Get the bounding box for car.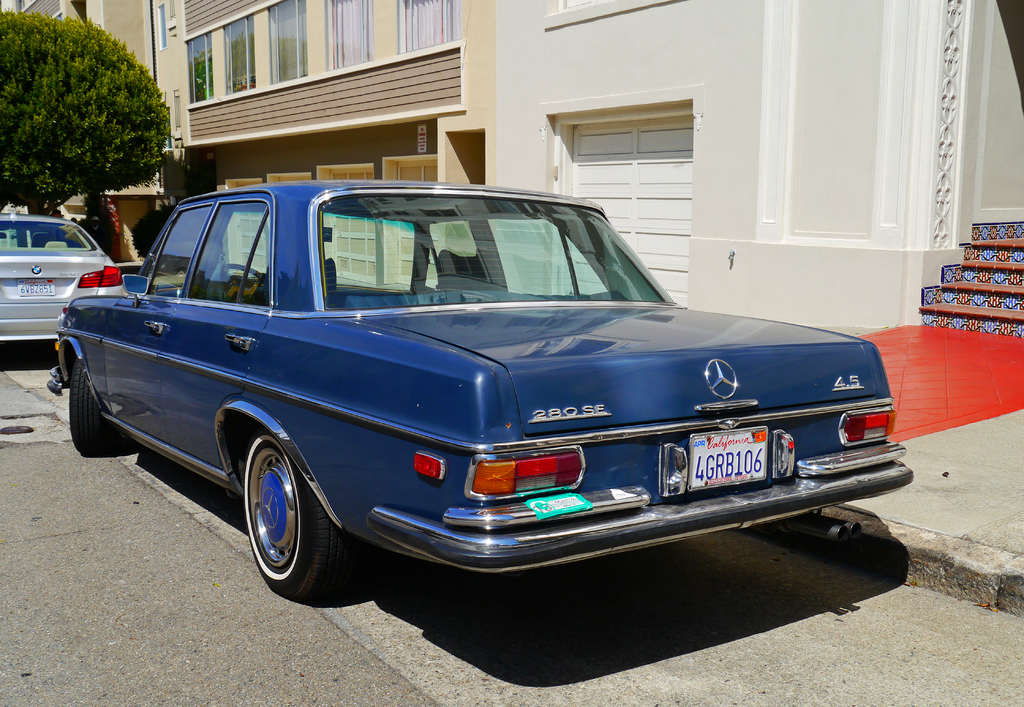
l=54, t=180, r=909, b=614.
